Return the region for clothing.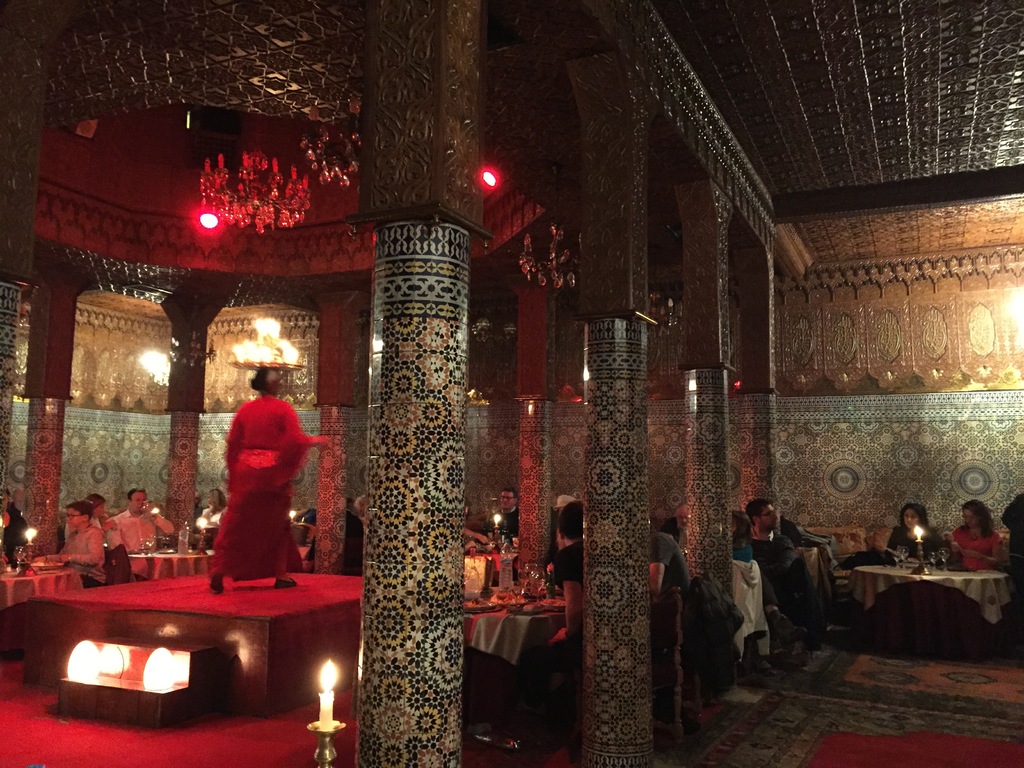
{"left": 1, "top": 504, "right": 30, "bottom": 573}.
